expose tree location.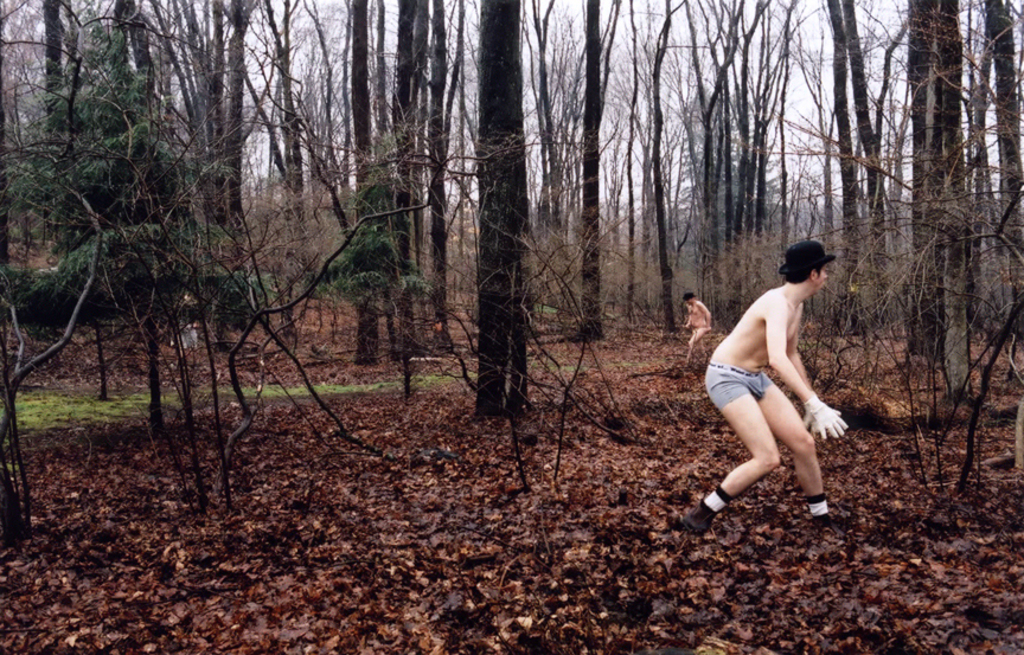
Exposed at (left=292, top=0, right=383, bottom=353).
